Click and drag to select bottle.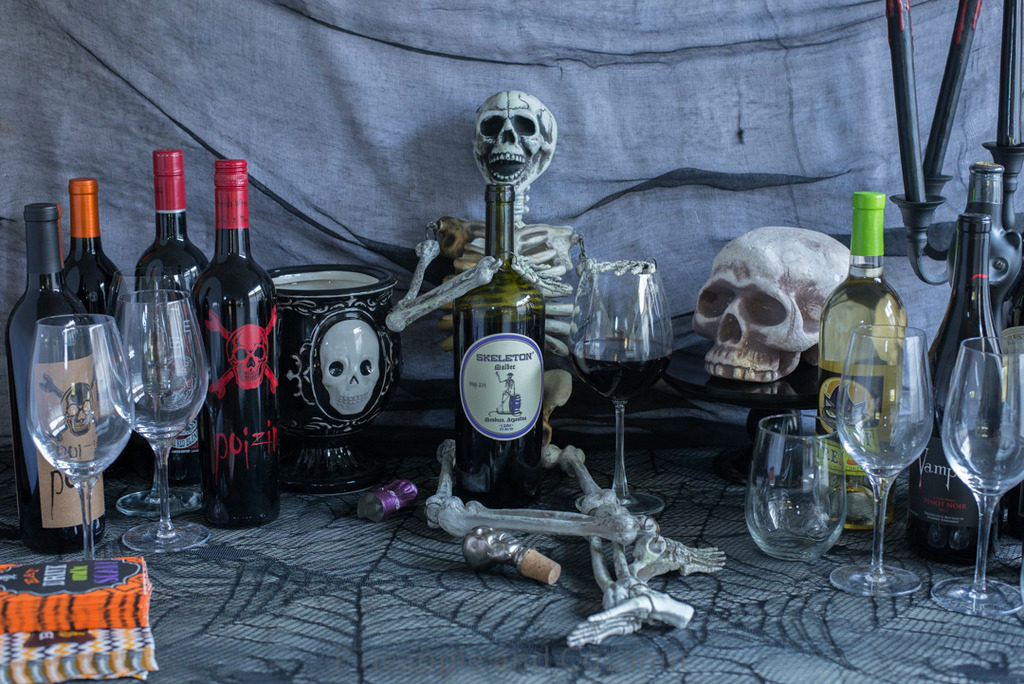
Selection: [x1=936, y1=151, x2=1021, y2=313].
